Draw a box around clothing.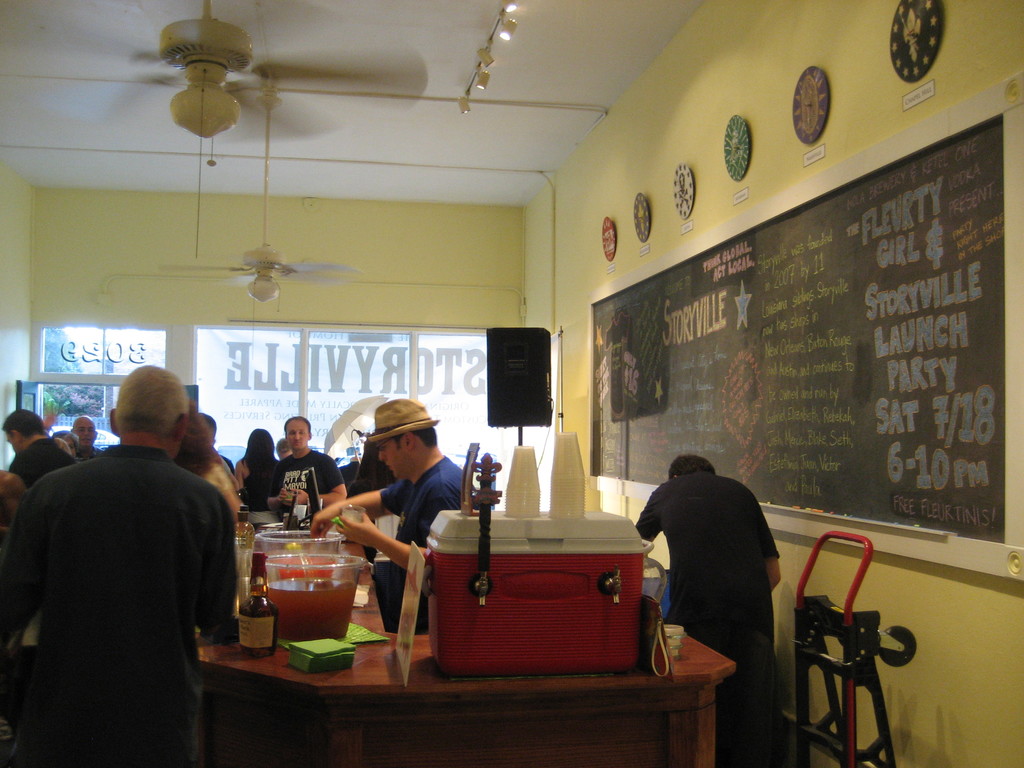
633,461,778,721.
